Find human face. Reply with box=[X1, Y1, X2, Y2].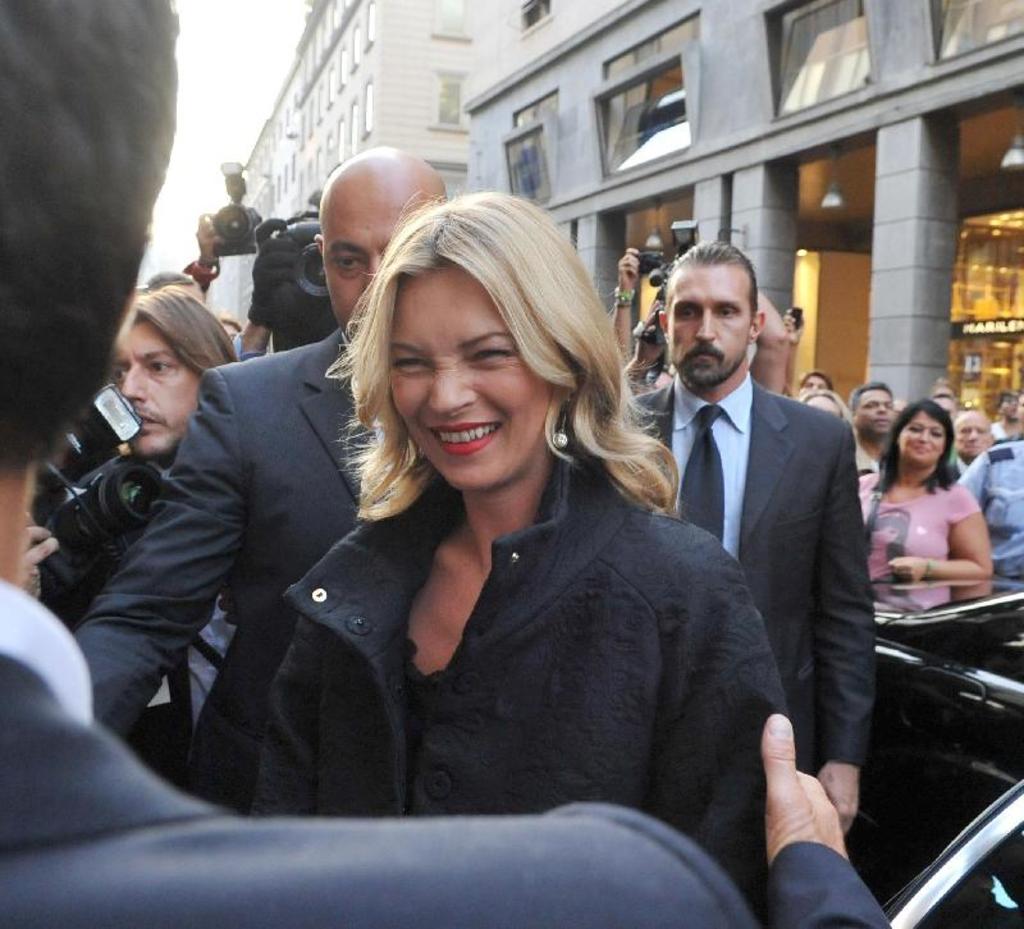
box=[956, 407, 989, 457].
